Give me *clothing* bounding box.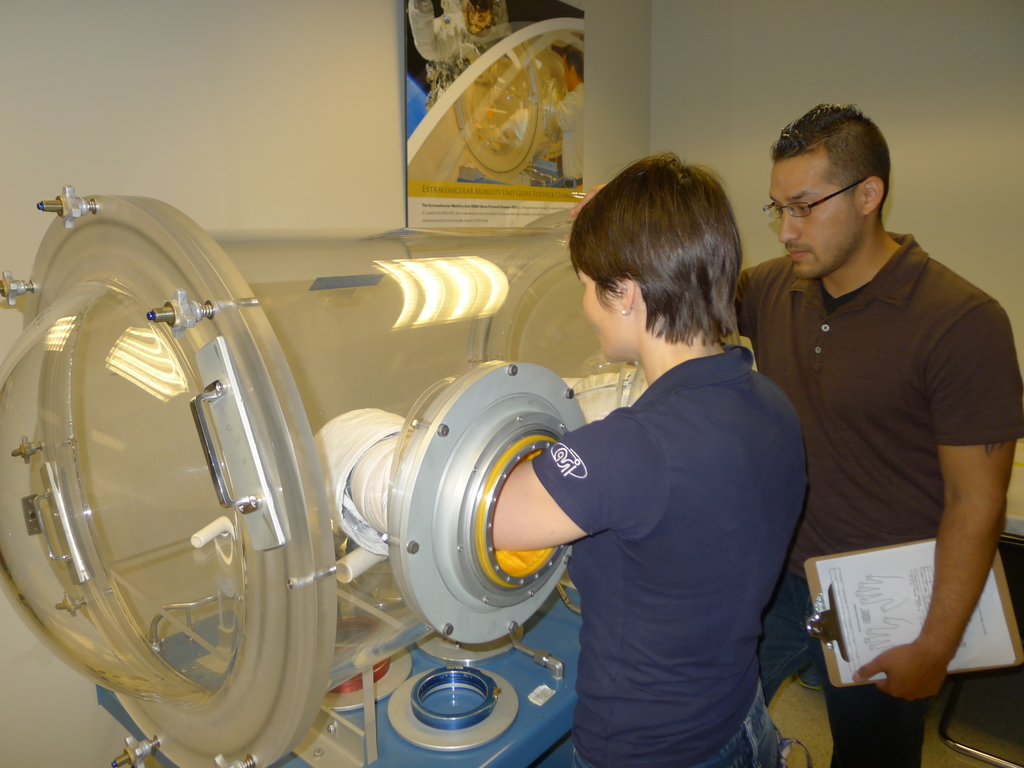
x1=721 y1=236 x2=1020 y2=767.
